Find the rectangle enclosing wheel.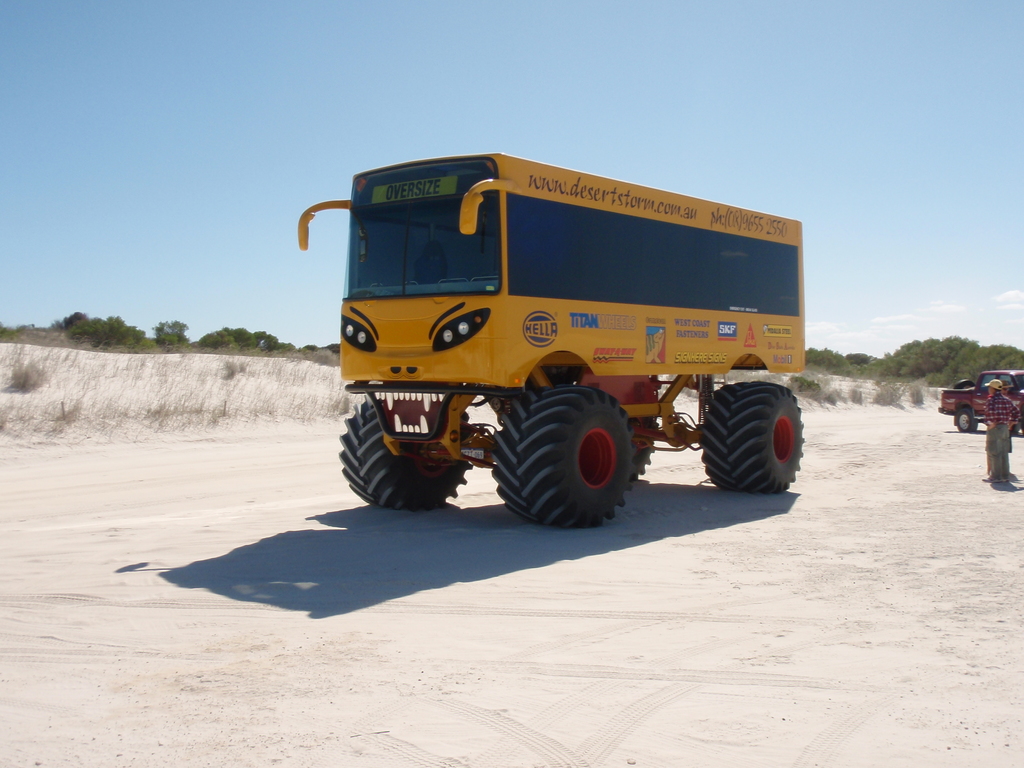
x1=698 y1=380 x2=804 y2=494.
